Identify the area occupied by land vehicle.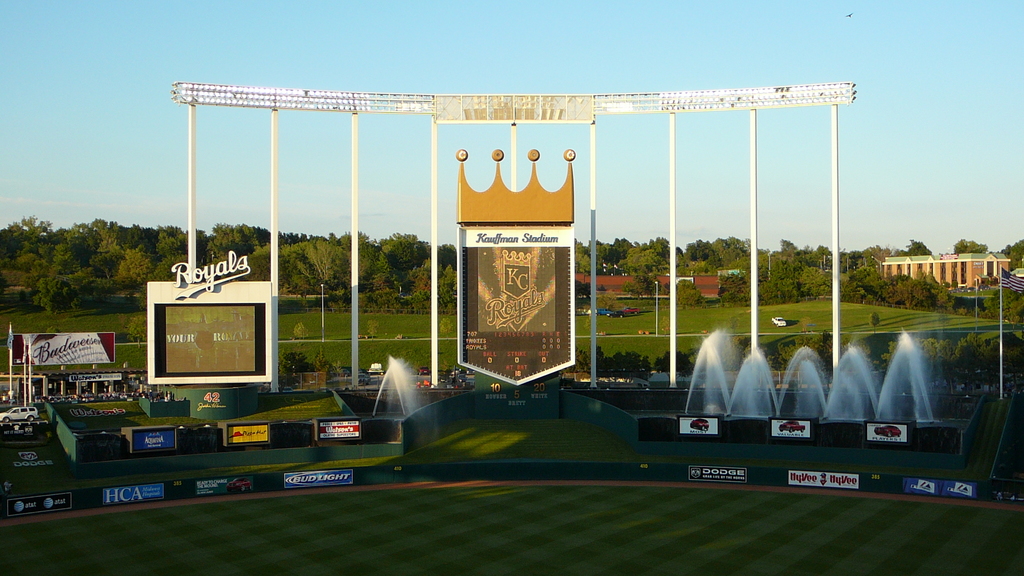
Area: {"left": 226, "top": 475, "right": 253, "bottom": 493}.
